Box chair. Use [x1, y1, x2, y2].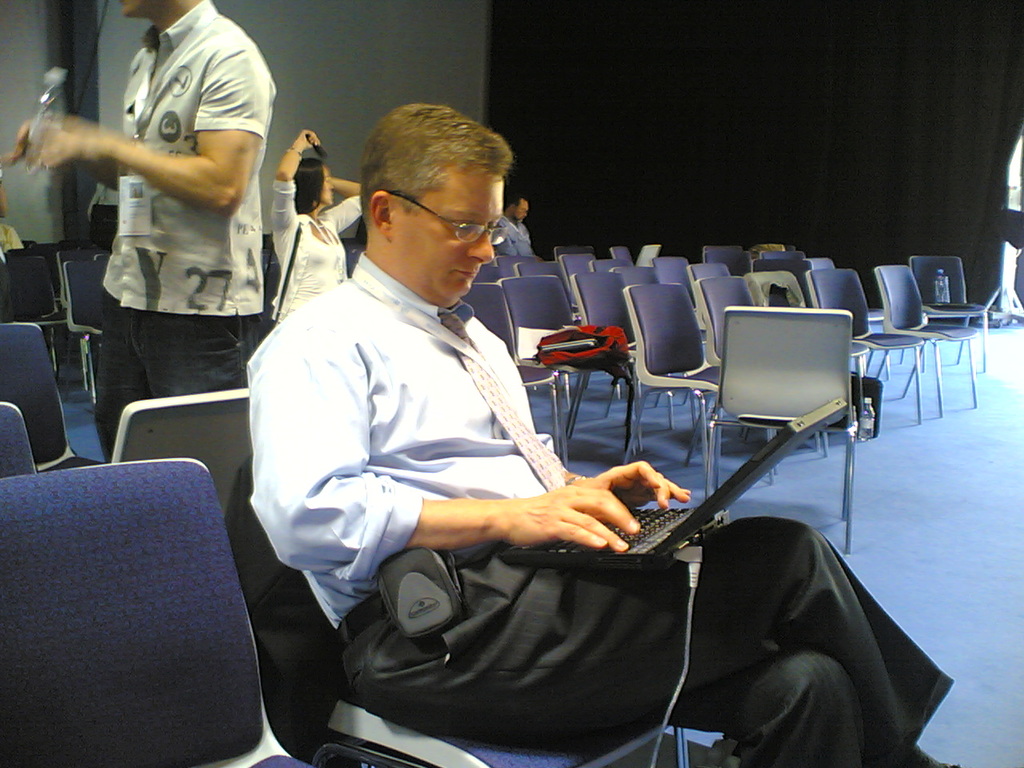
[805, 264, 923, 424].
